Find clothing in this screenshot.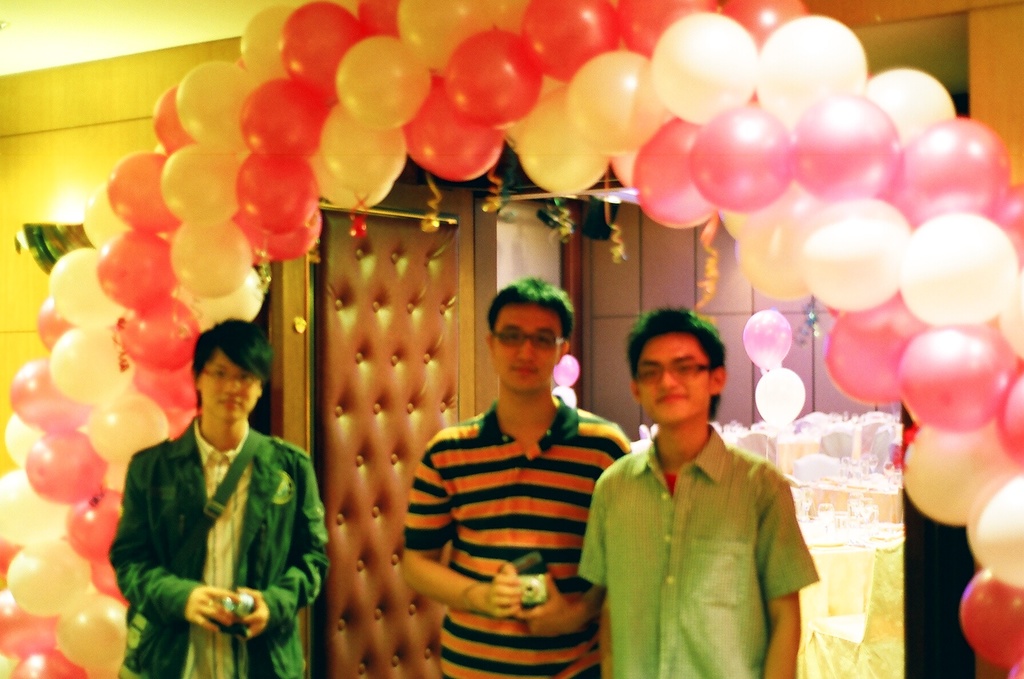
The bounding box for clothing is x1=106 y1=380 x2=316 y2=674.
